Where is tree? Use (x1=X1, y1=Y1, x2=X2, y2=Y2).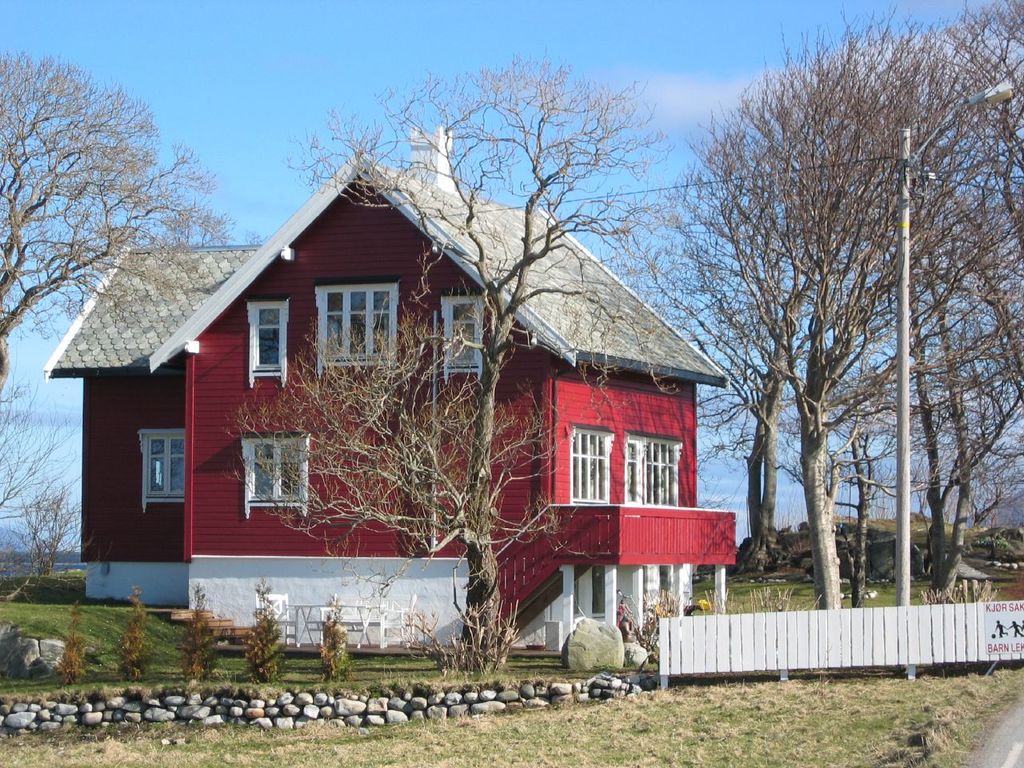
(x1=10, y1=479, x2=70, y2=586).
